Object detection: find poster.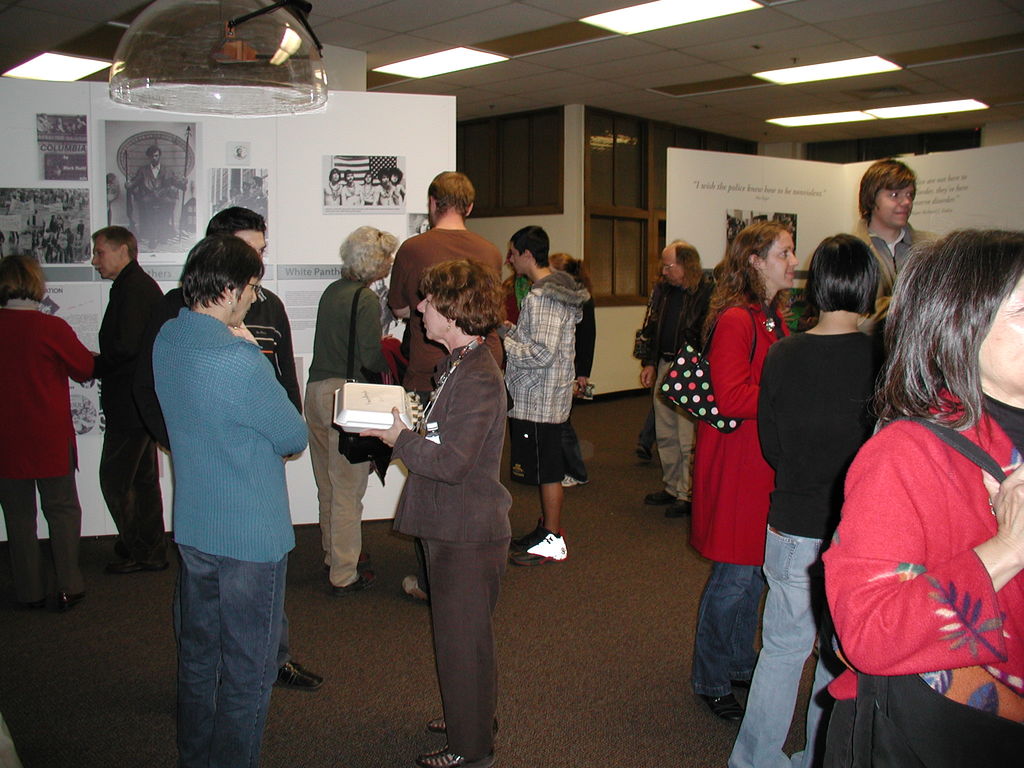
<bbox>323, 156, 408, 214</bbox>.
